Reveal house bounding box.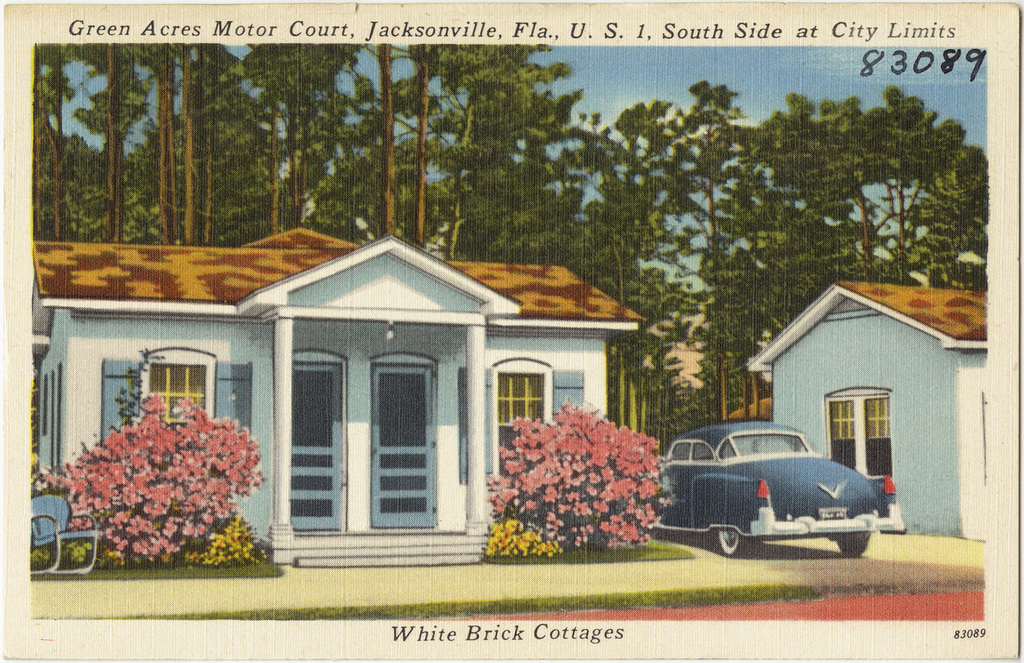
Revealed: left=55, top=206, right=673, bottom=574.
